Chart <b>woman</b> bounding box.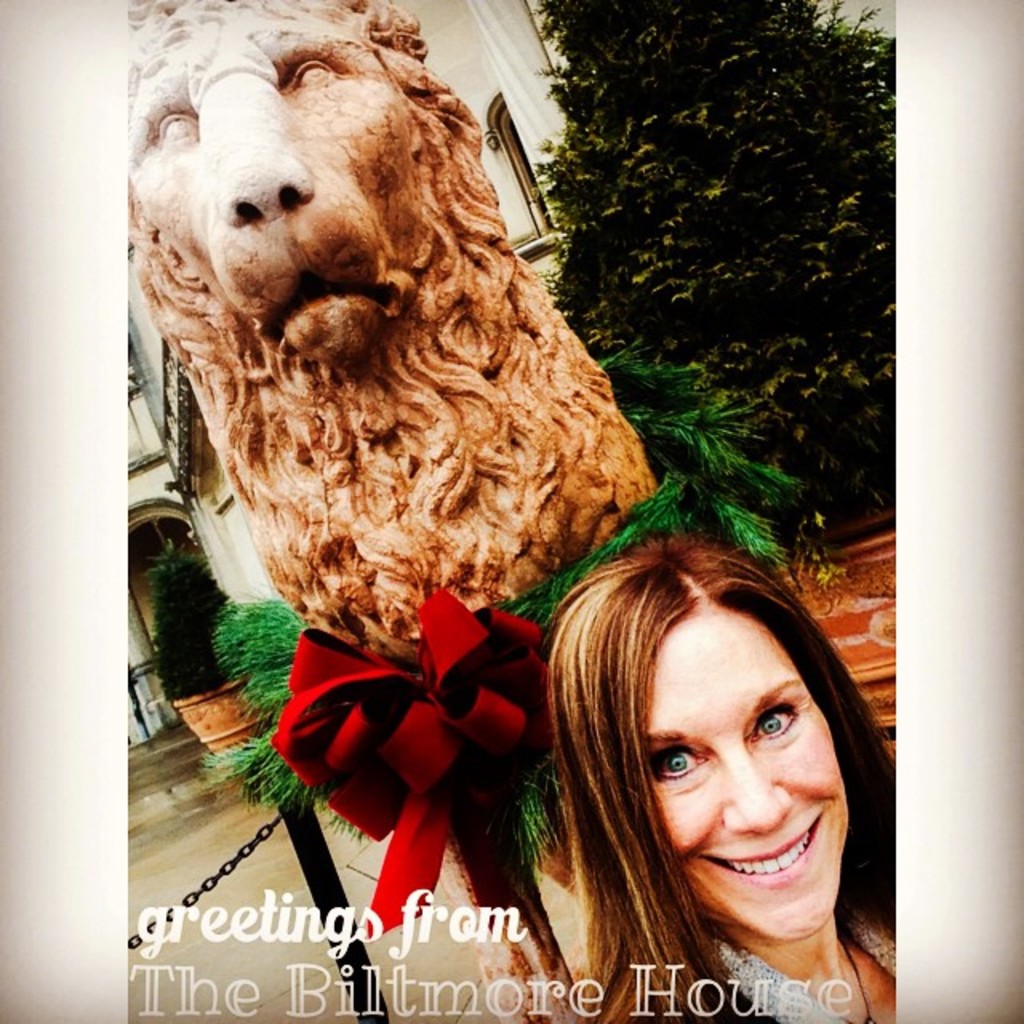
Charted: box(538, 534, 893, 1022).
